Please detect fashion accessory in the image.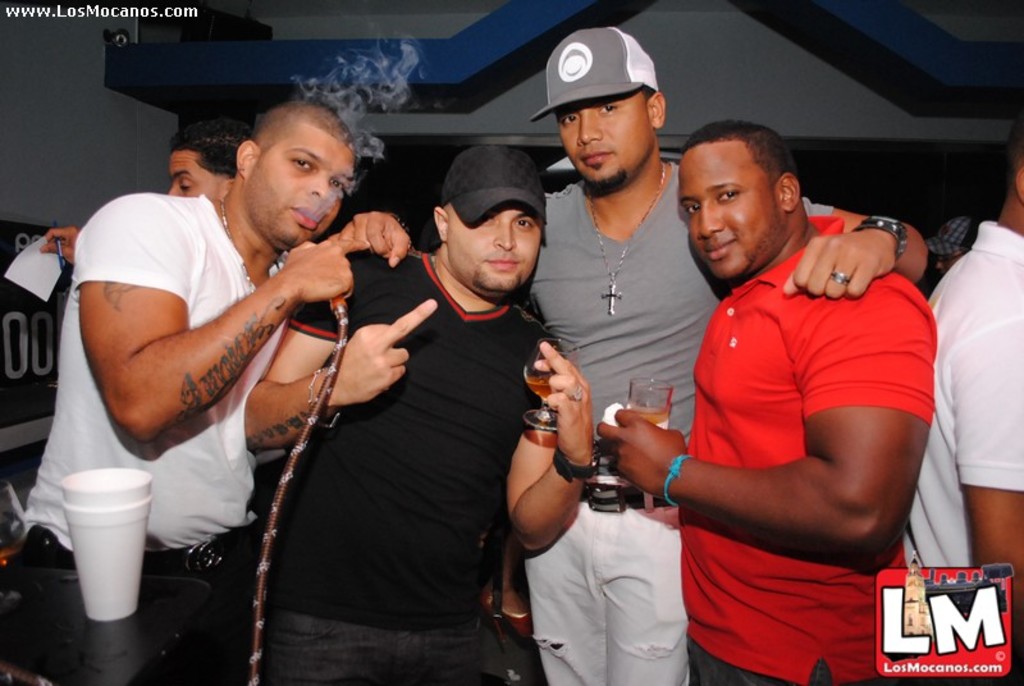
{"x1": 925, "y1": 215, "x2": 979, "y2": 252}.
